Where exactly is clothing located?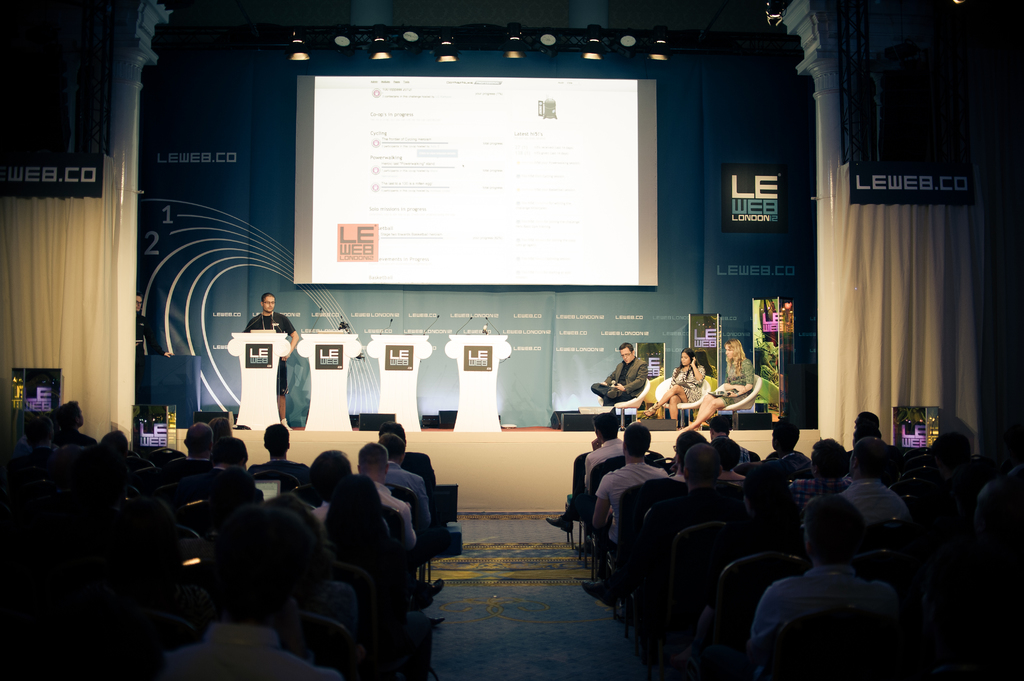
Its bounding box is pyautogui.locateOnScreen(243, 313, 294, 398).
